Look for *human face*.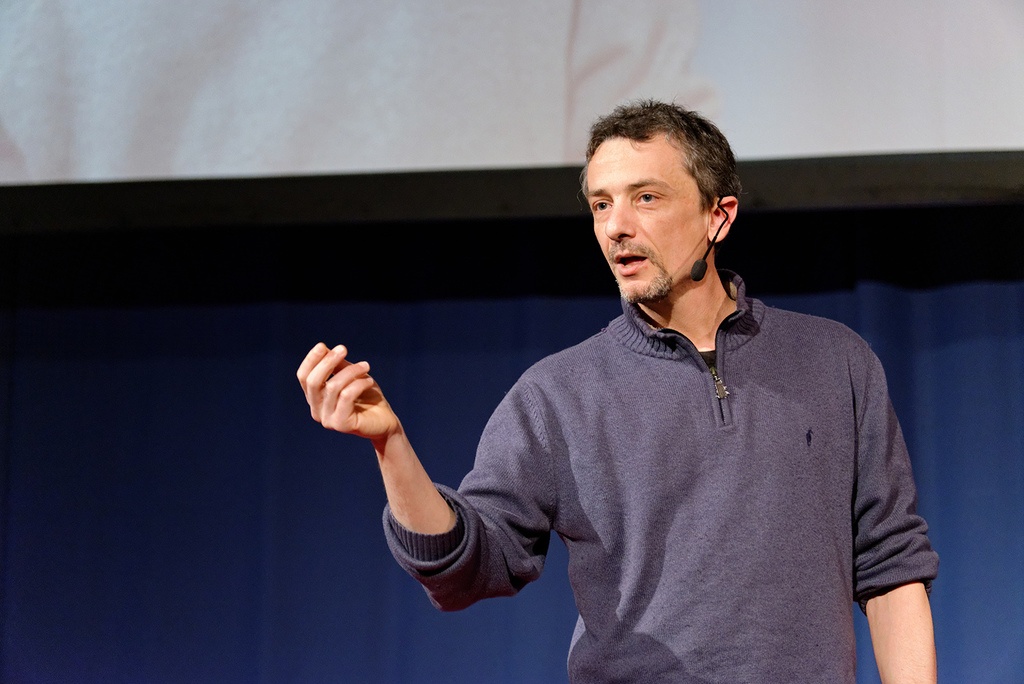
Found: l=586, t=134, r=716, b=297.
